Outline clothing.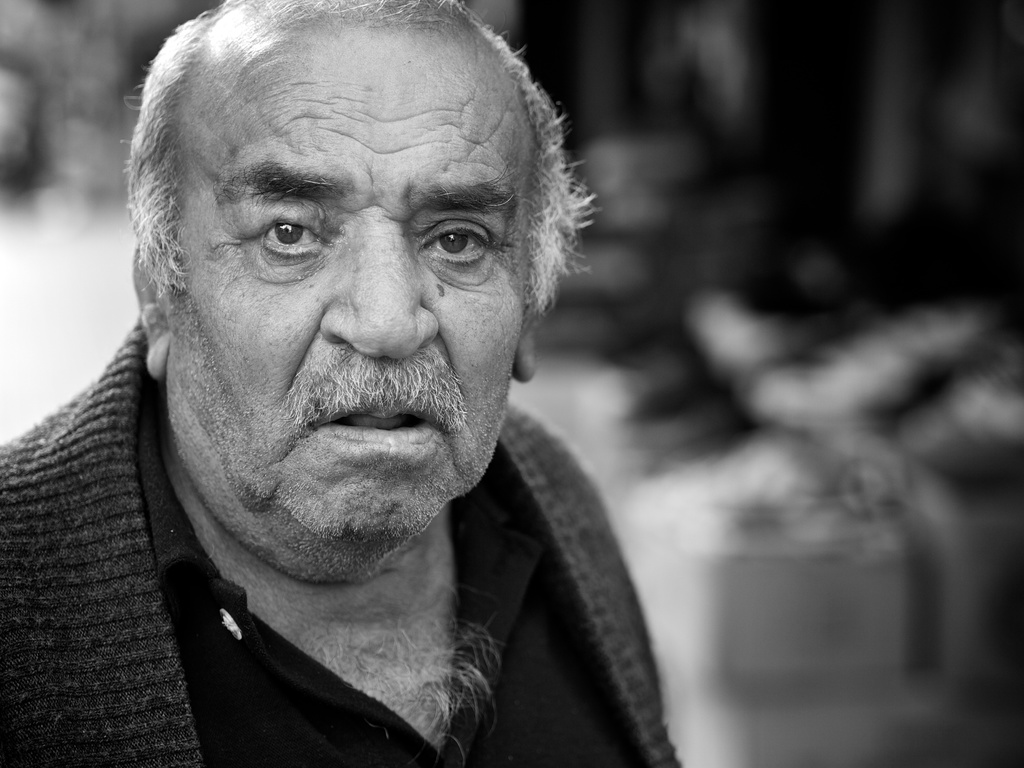
Outline: left=23, top=426, right=700, bottom=755.
